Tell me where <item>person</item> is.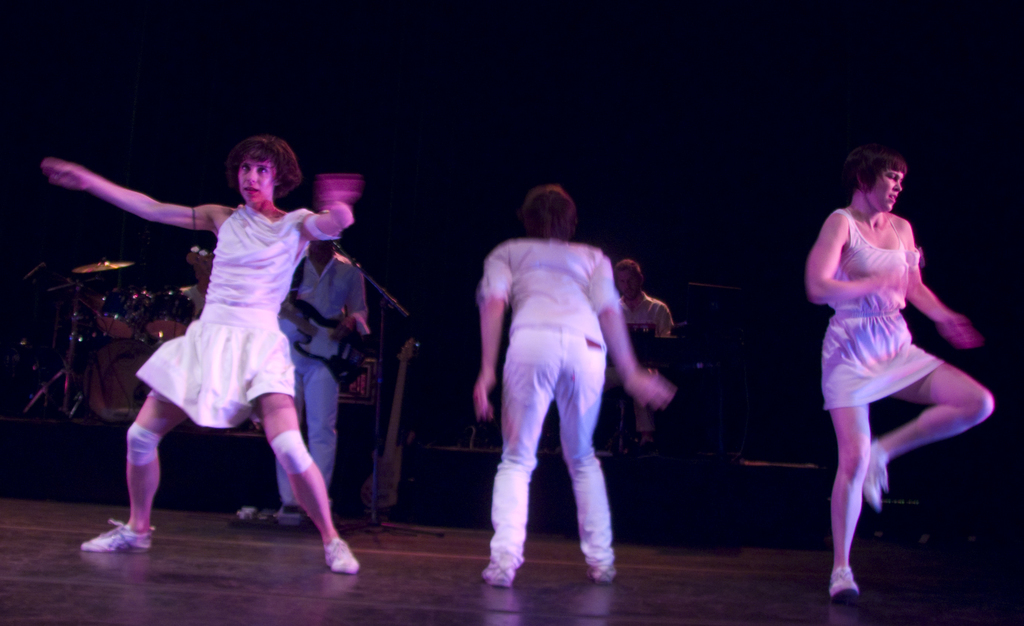
<item>person</item> is at bbox(271, 239, 368, 507).
